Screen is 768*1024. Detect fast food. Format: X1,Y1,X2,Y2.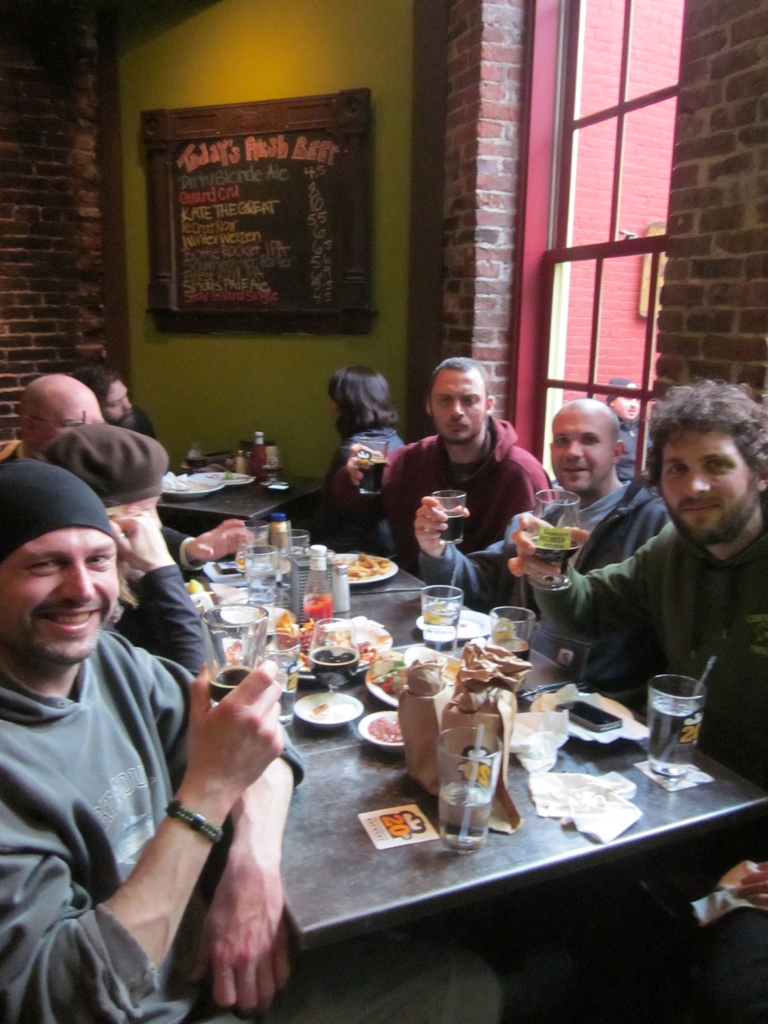
331,547,390,577.
